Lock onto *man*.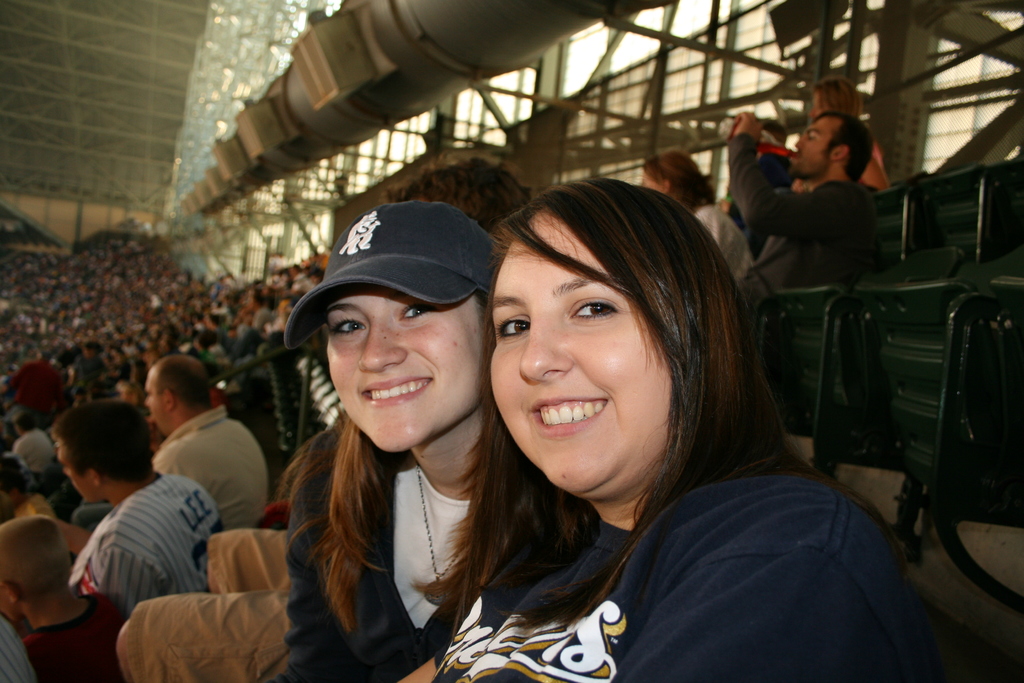
Locked: (726, 110, 879, 317).
